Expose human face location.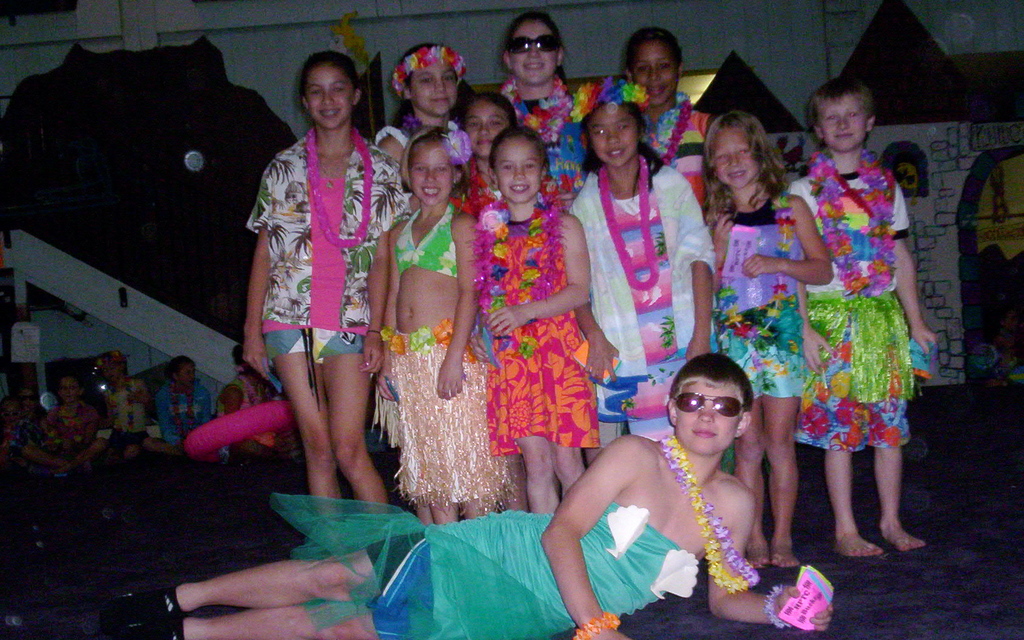
Exposed at <region>826, 97, 868, 150</region>.
